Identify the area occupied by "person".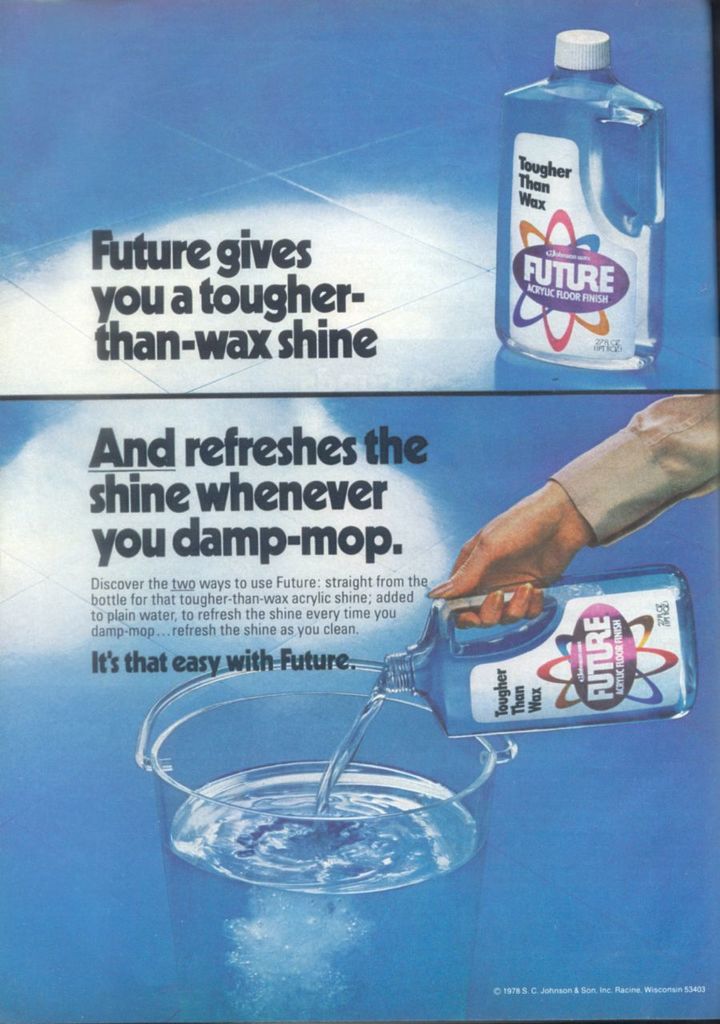
Area: [left=426, top=390, right=719, bottom=630].
